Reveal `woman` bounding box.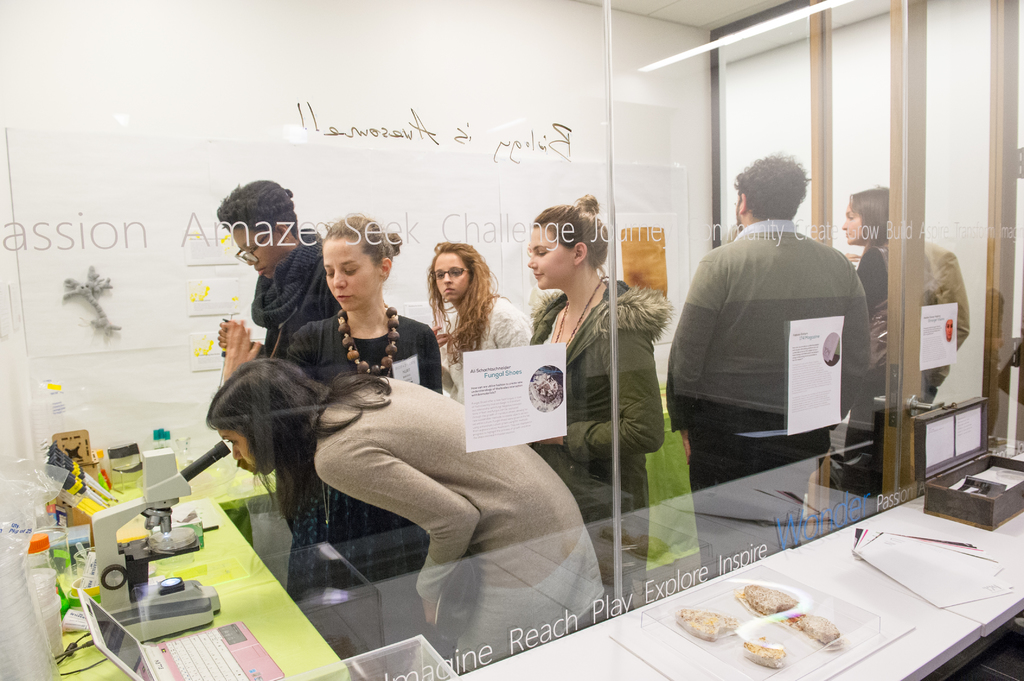
Revealed: 824:184:929:523.
